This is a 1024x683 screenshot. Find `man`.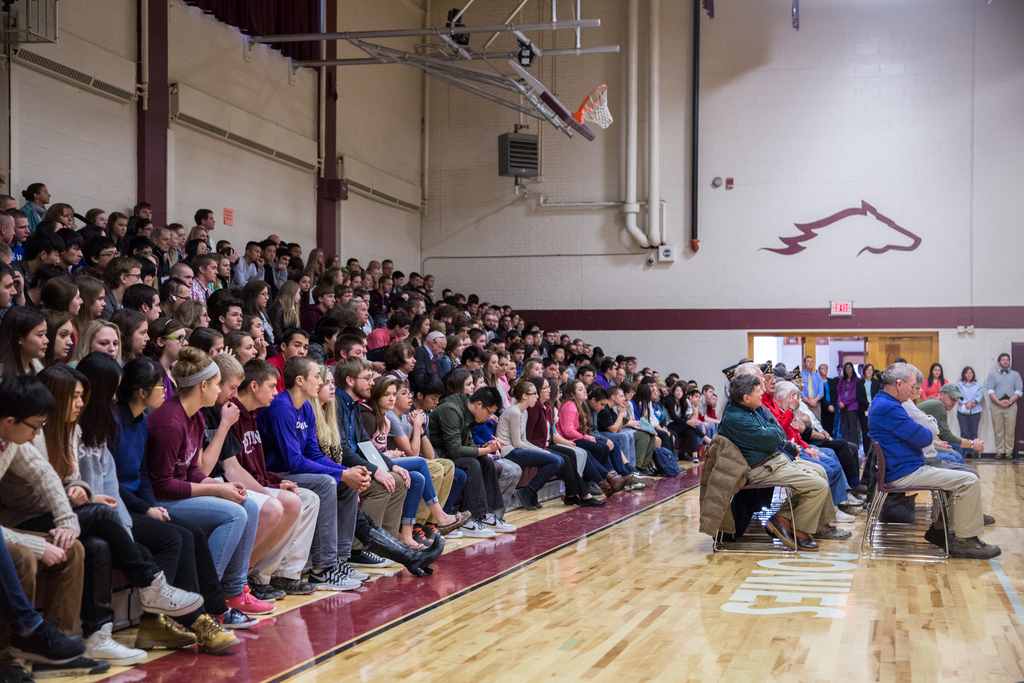
Bounding box: BBox(334, 356, 403, 568).
